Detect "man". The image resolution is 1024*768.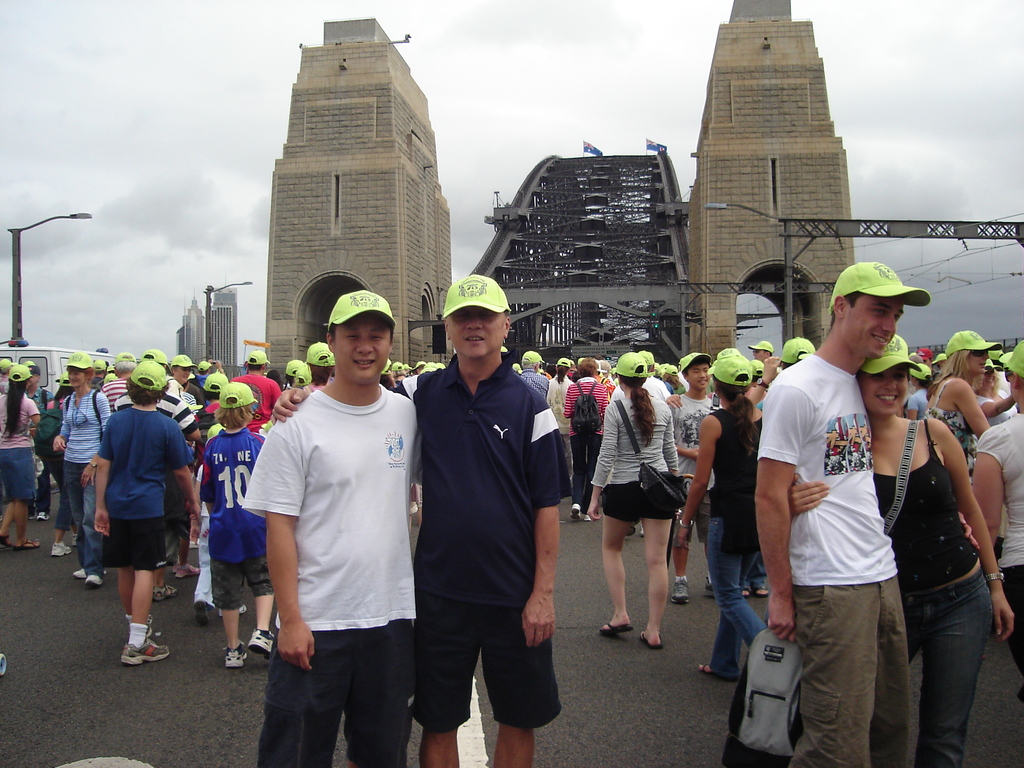
<bbox>195, 356, 223, 403</bbox>.
